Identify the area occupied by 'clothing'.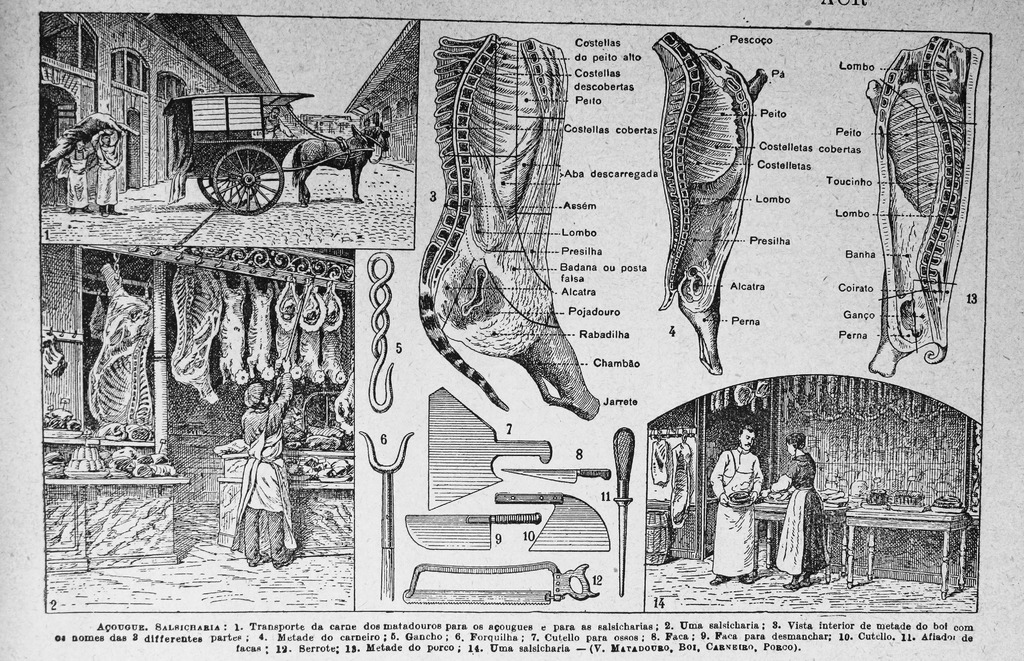
Area: rect(95, 140, 125, 204).
